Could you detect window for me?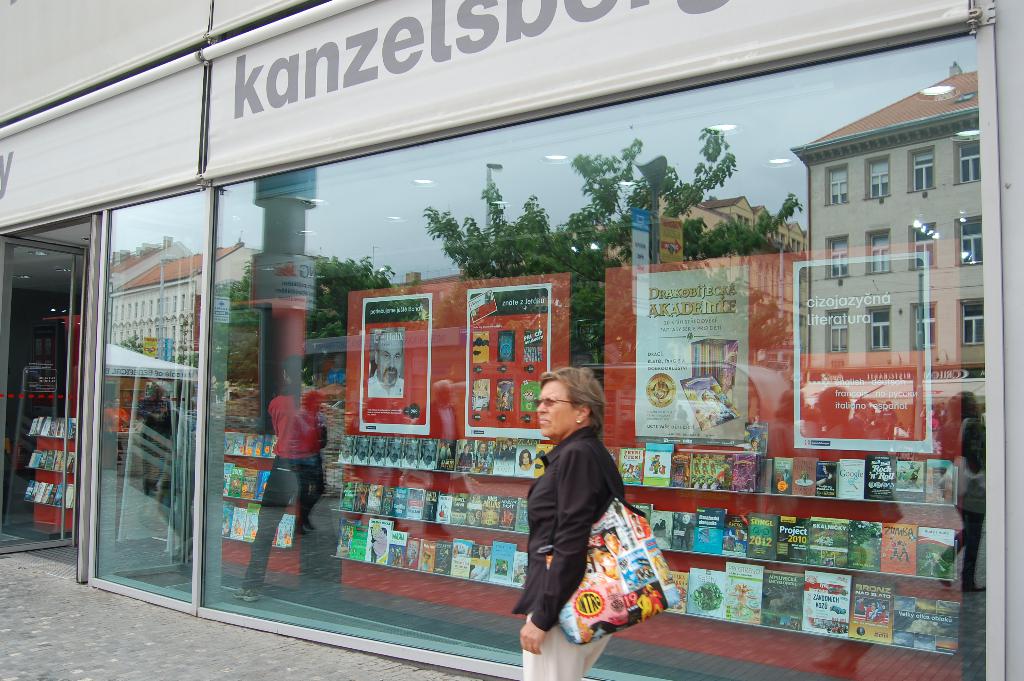
Detection result: (96, 186, 201, 609).
